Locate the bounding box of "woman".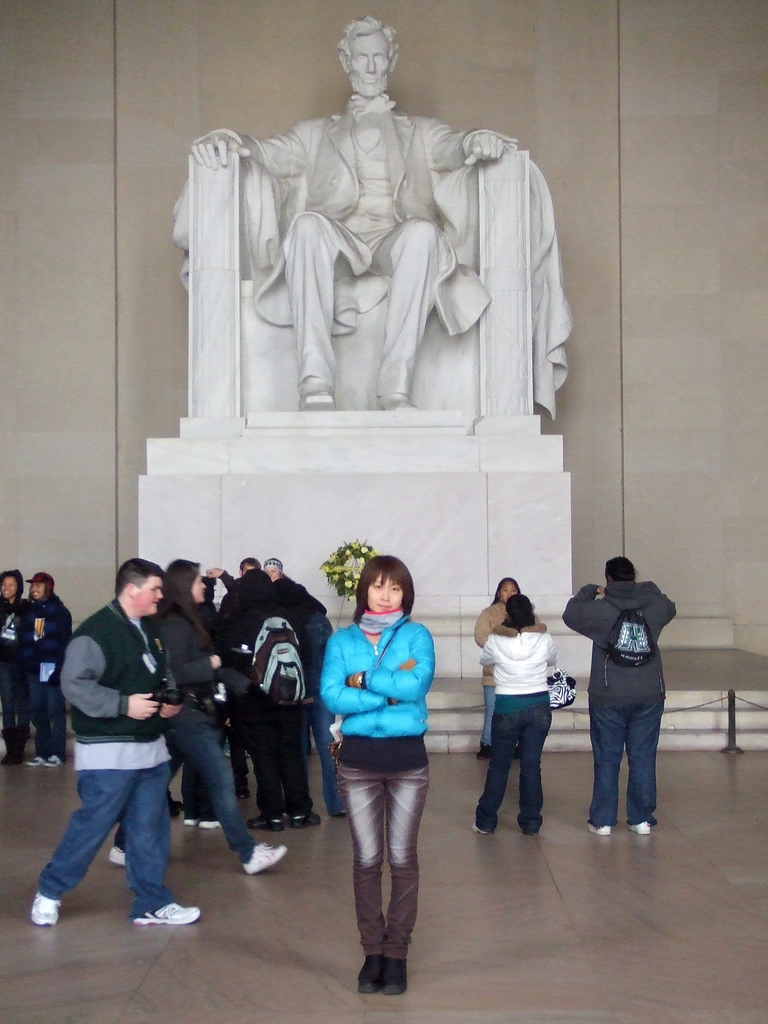
Bounding box: <box>308,554,433,986</box>.
